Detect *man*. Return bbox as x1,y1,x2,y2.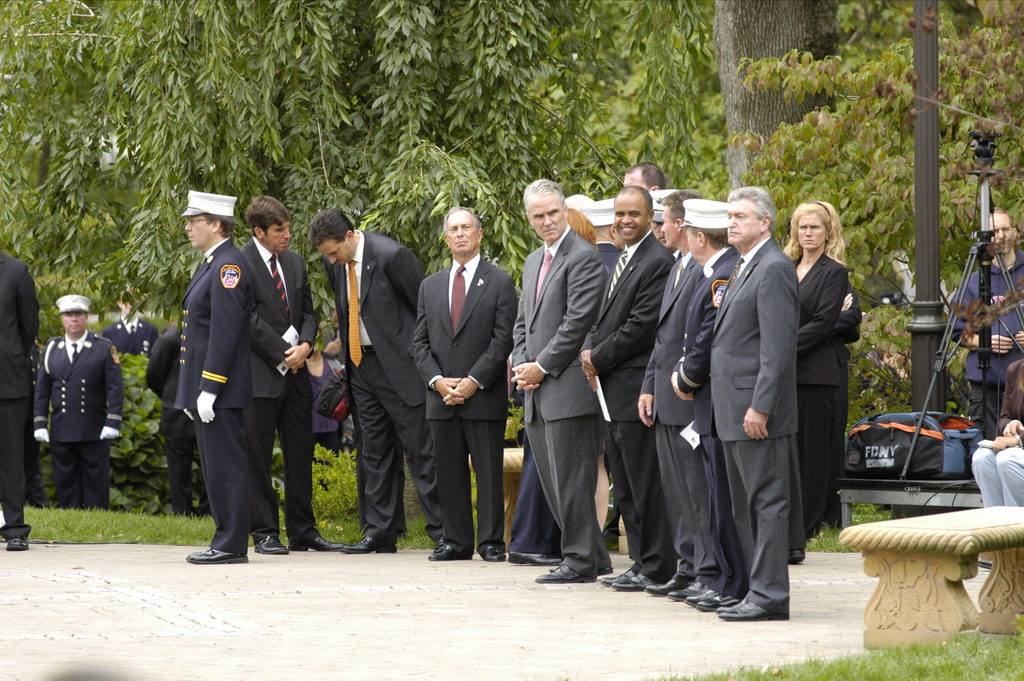
96,295,161,355.
